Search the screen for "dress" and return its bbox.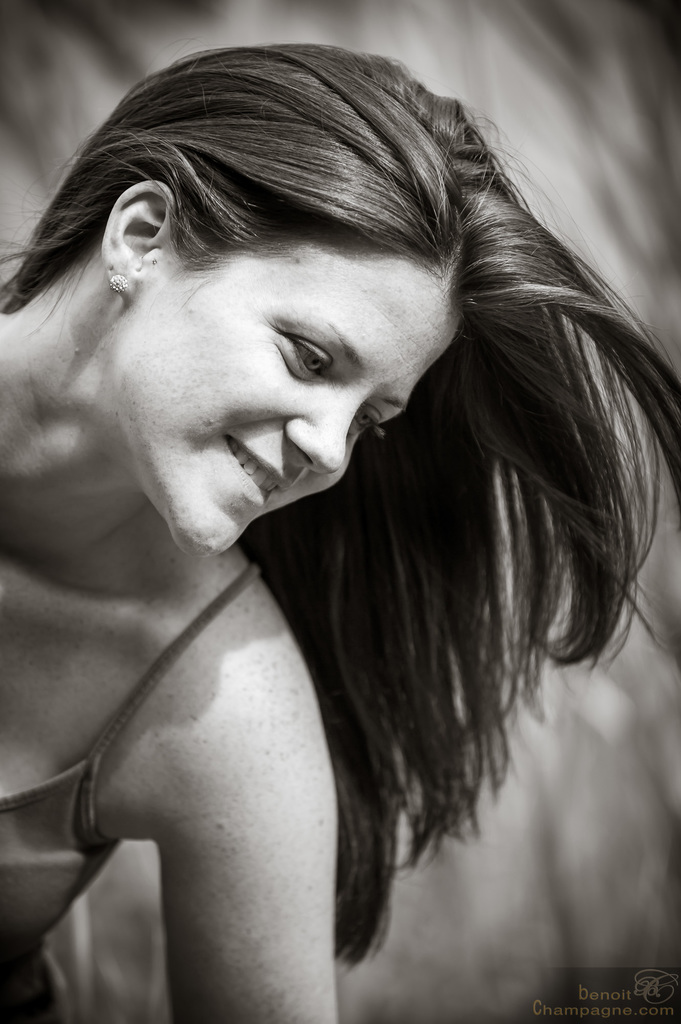
Found: [left=0, top=562, right=263, bottom=980].
